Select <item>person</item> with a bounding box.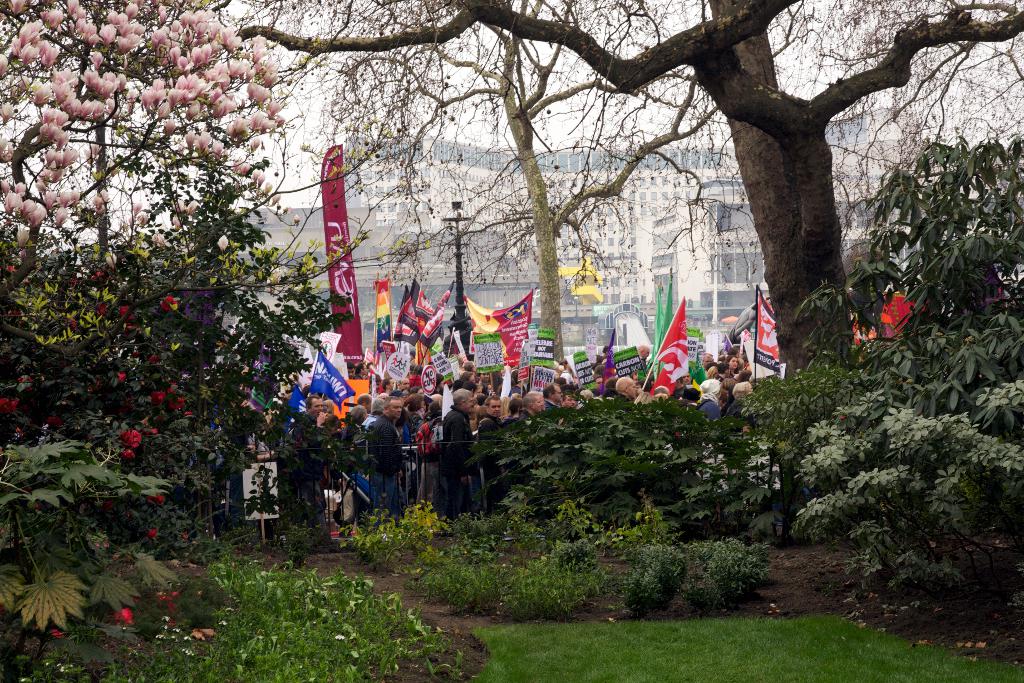
detection(345, 403, 362, 473).
